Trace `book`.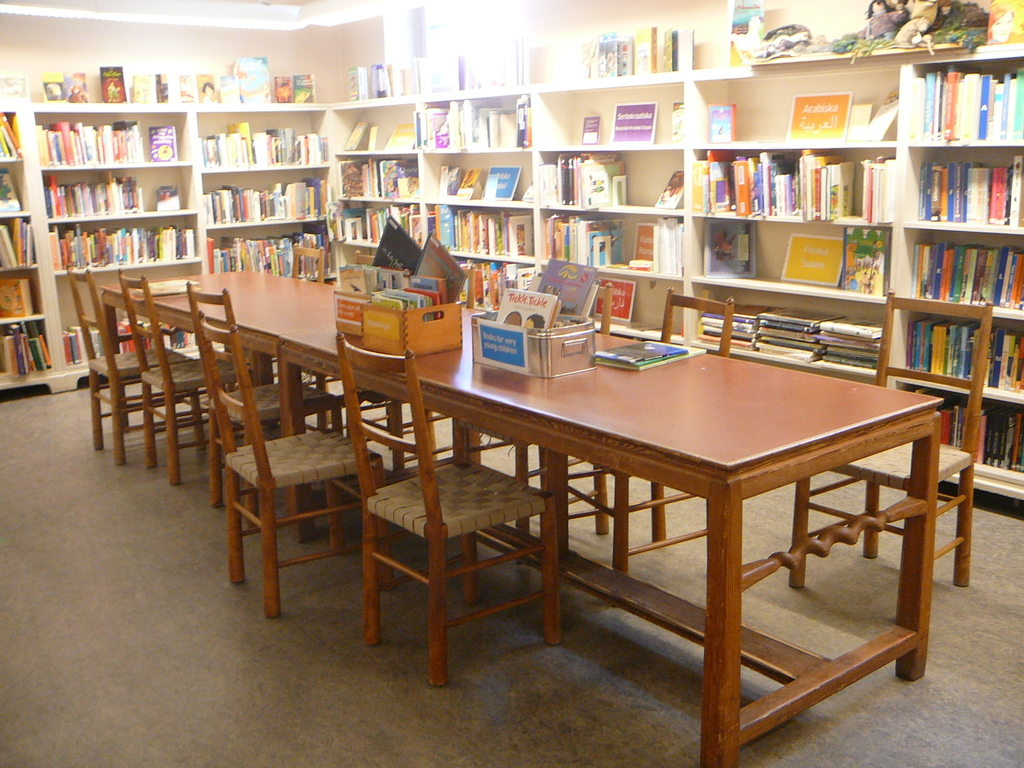
Traced to [153,124,178,163].
